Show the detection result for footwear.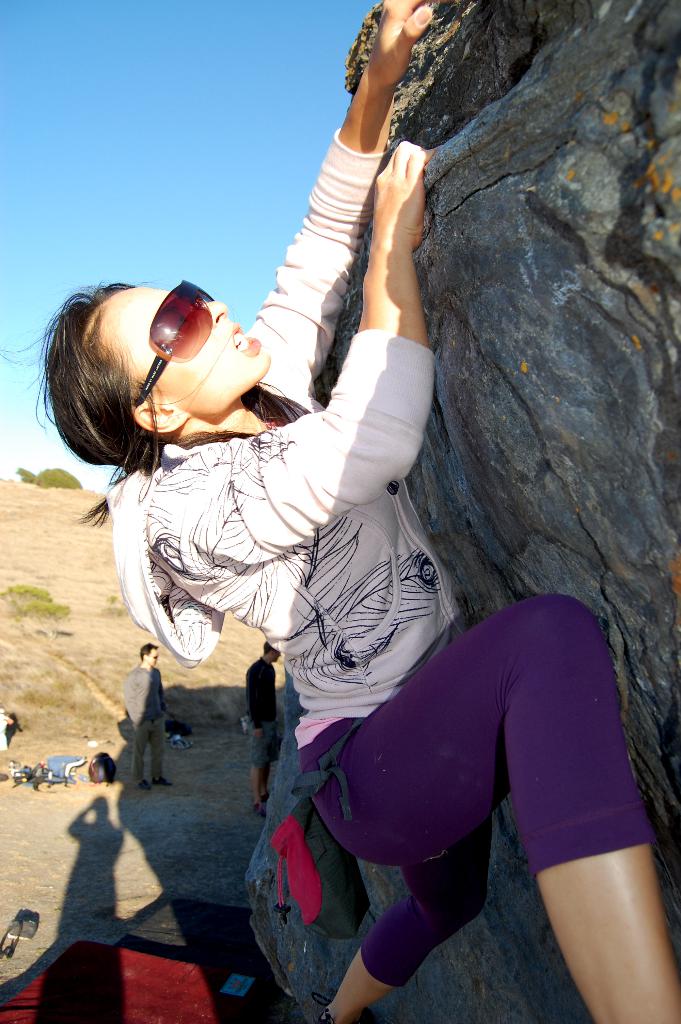
locate(149, 776, 172, 788).
